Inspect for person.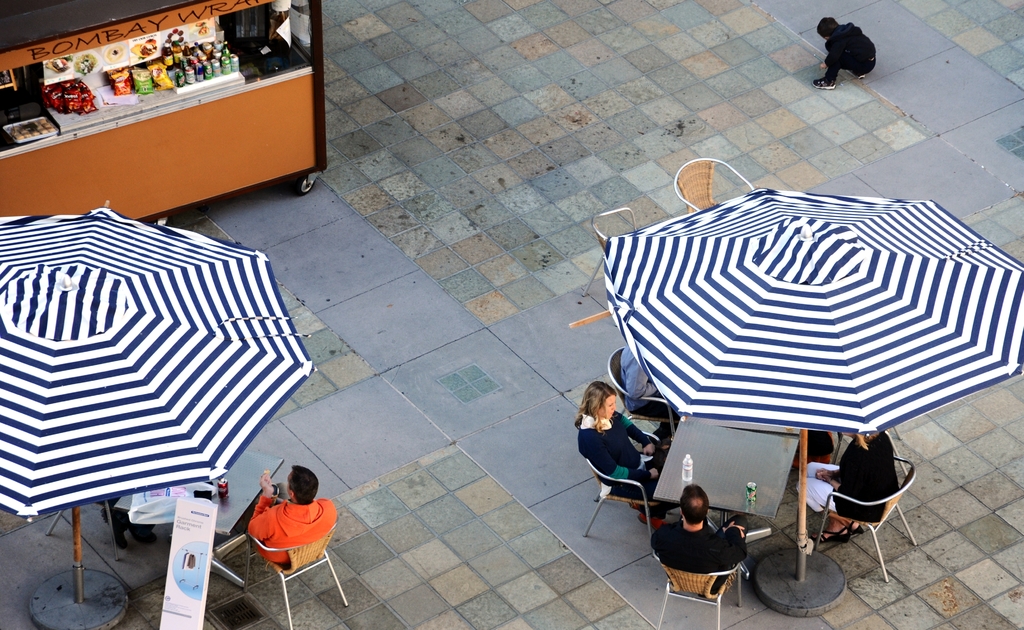
Inspection: locate(576, 381, 680, 526).
